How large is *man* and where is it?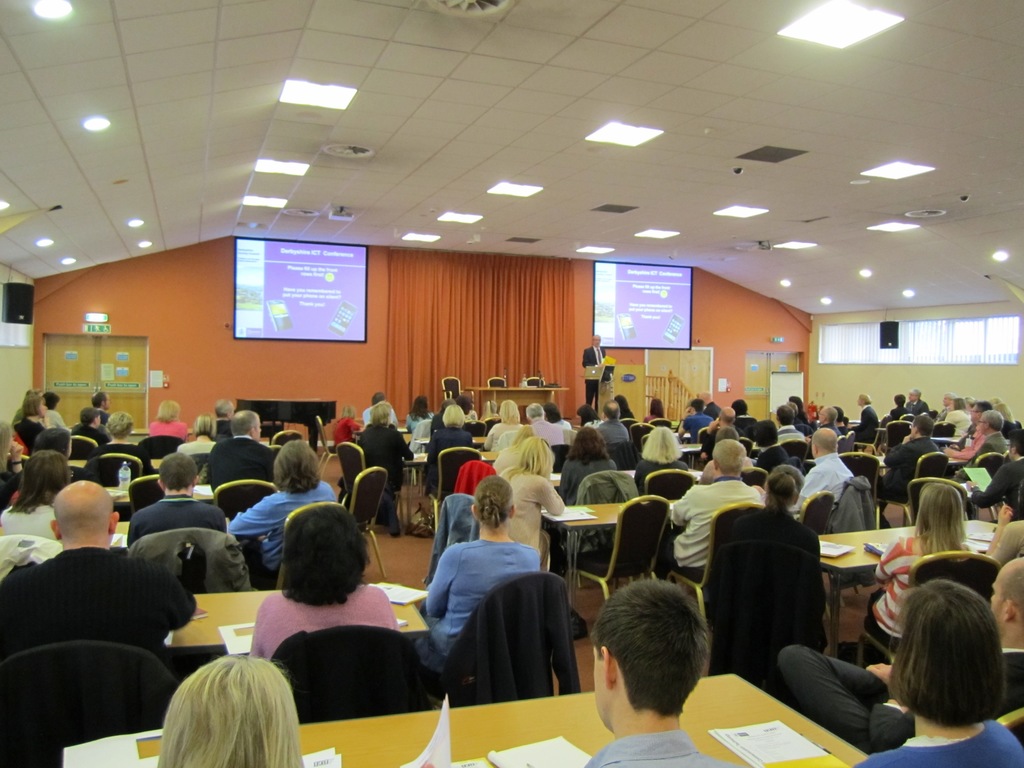
Bounding box: detection(873, 415, 947, 526).
